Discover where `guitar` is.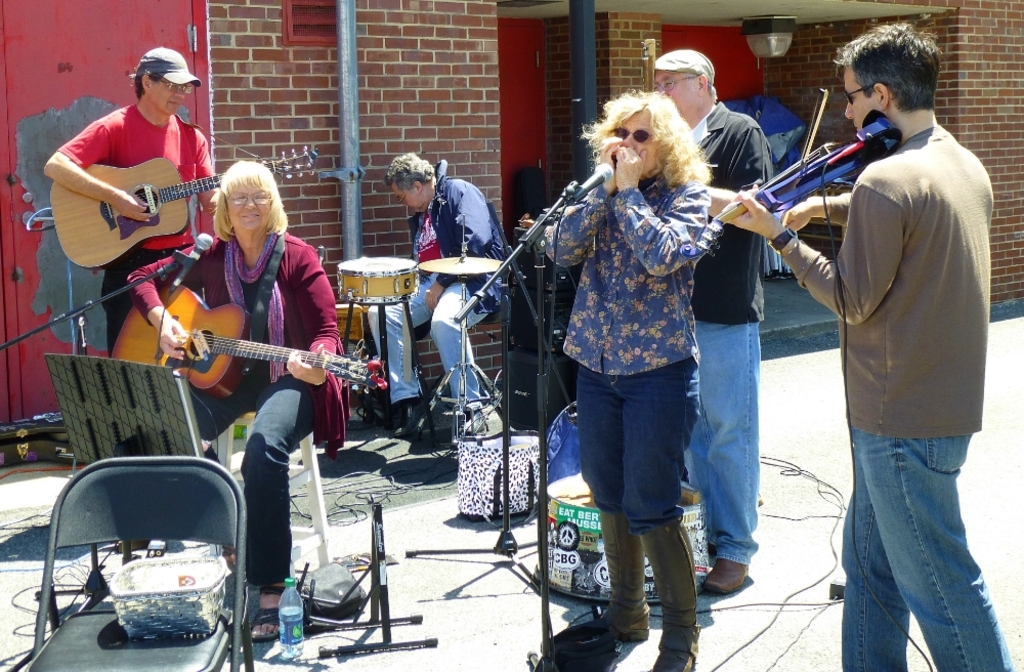
Discovered at [47,142,315,270].
